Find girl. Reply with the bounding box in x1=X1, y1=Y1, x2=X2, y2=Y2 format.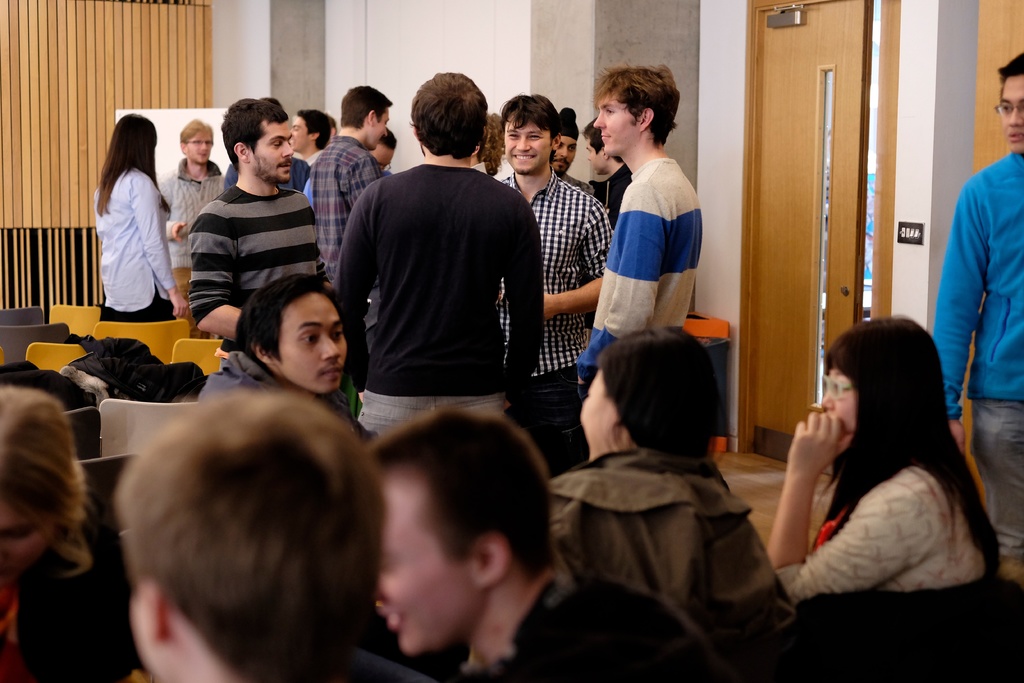
x1=102, y1=111, x2=195, y2=336.
